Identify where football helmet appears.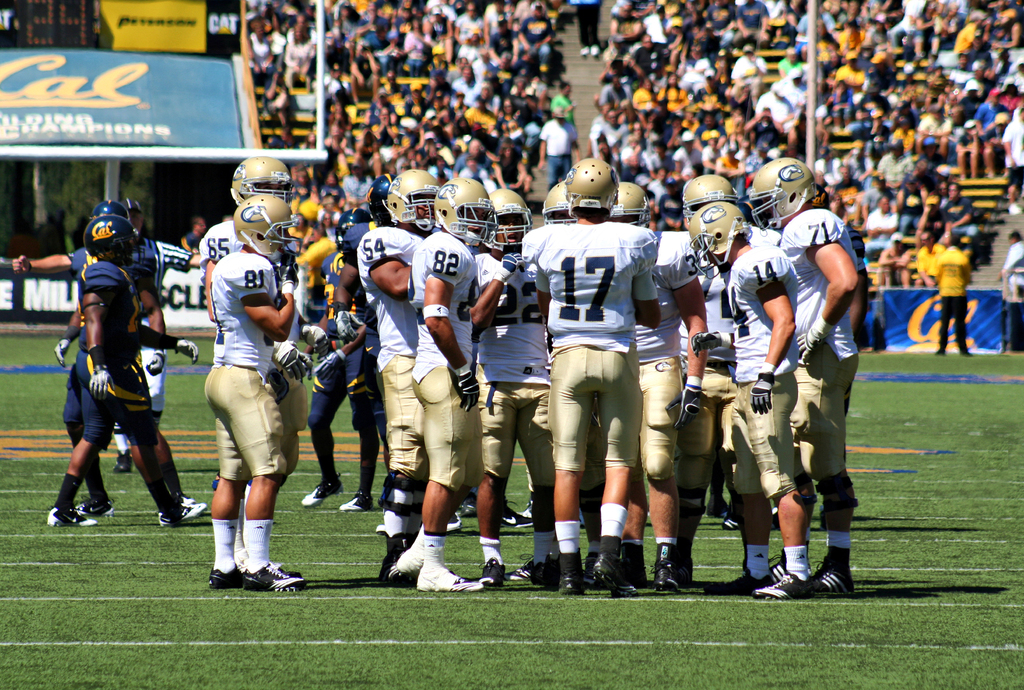
Appears at box(680, 174, 739, 225).
